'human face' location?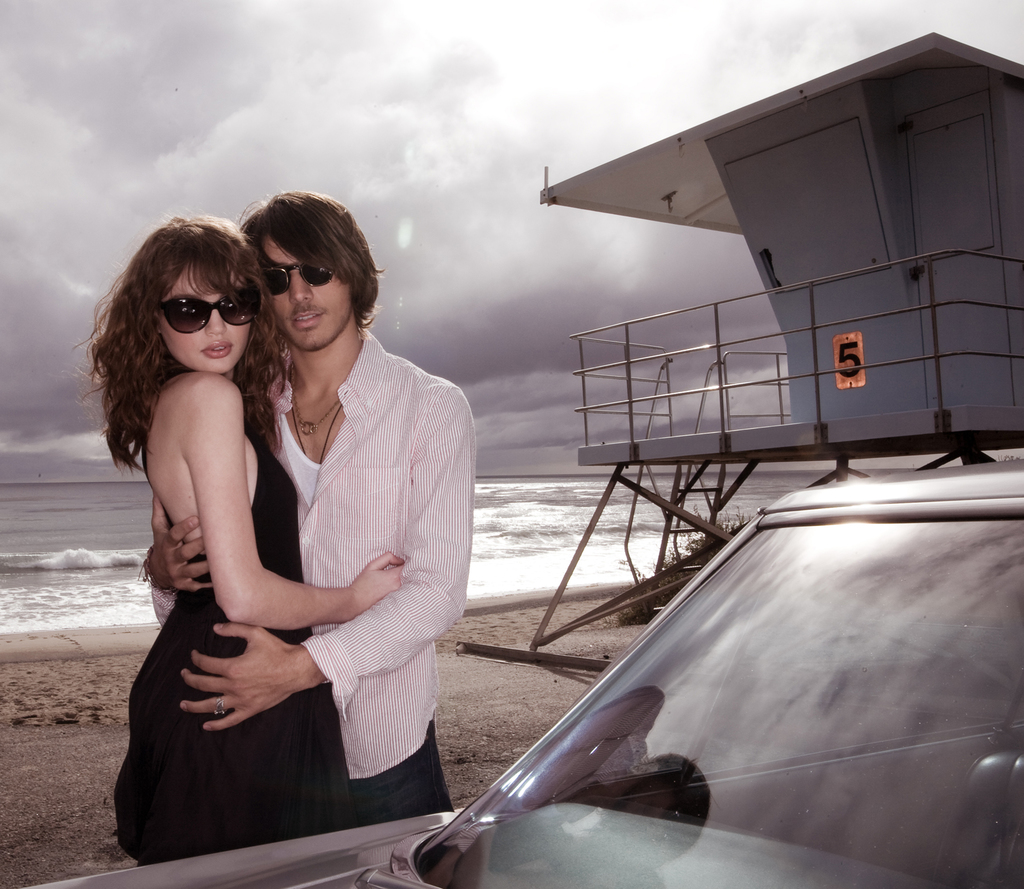
{"left": 157, "top": 261, "right": 248, "bottom": 375}
